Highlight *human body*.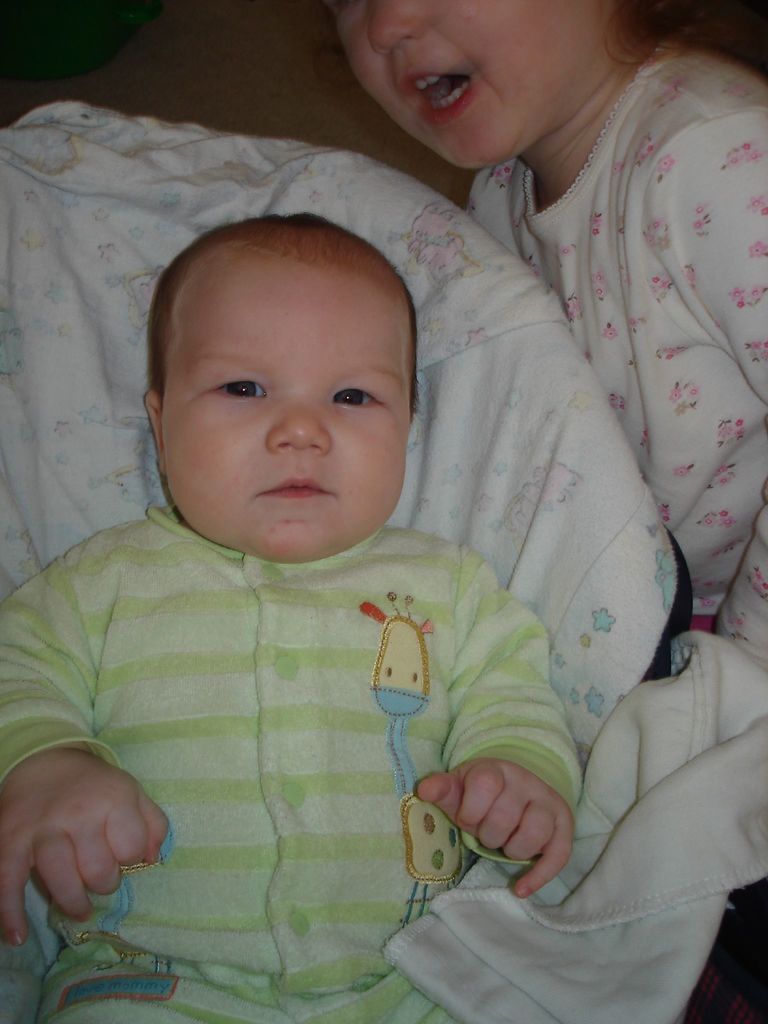
Highlighted region: 21,335,559,991.
